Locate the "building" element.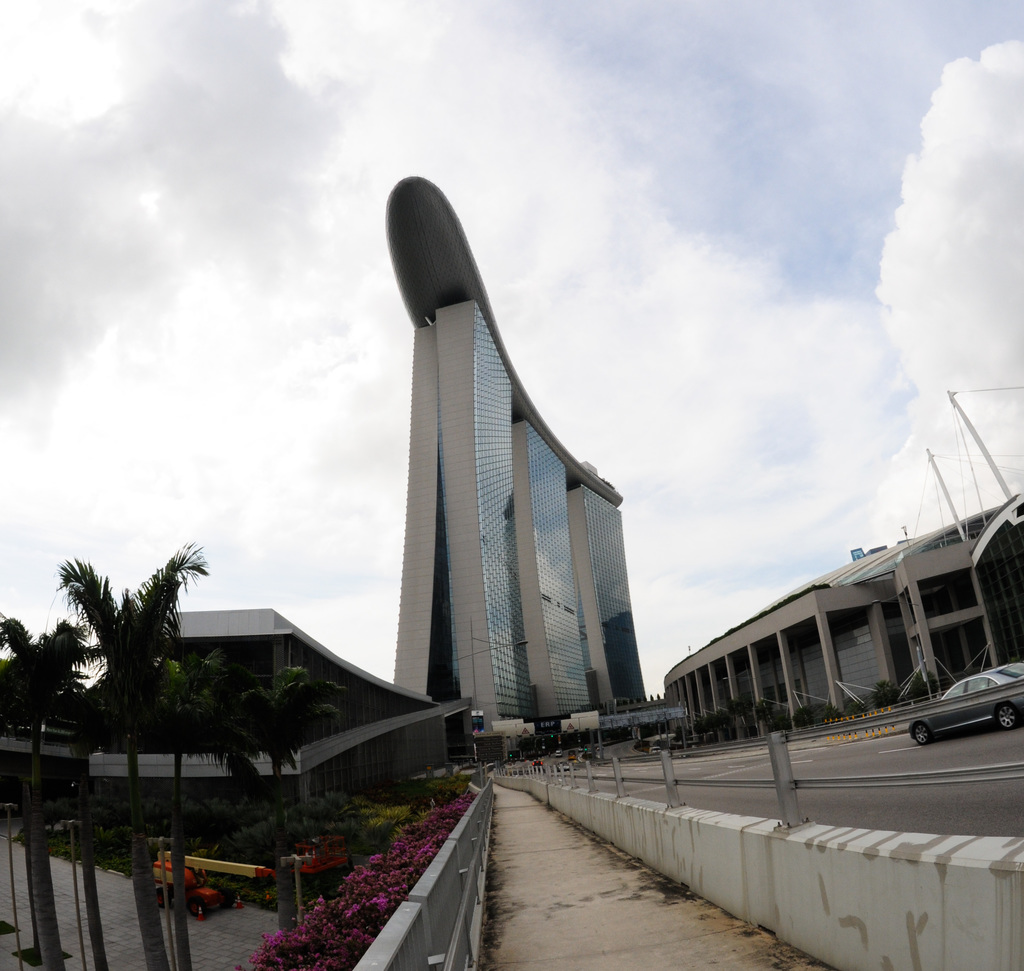
Element bbox: BBox(387, 177, 648, 735).
